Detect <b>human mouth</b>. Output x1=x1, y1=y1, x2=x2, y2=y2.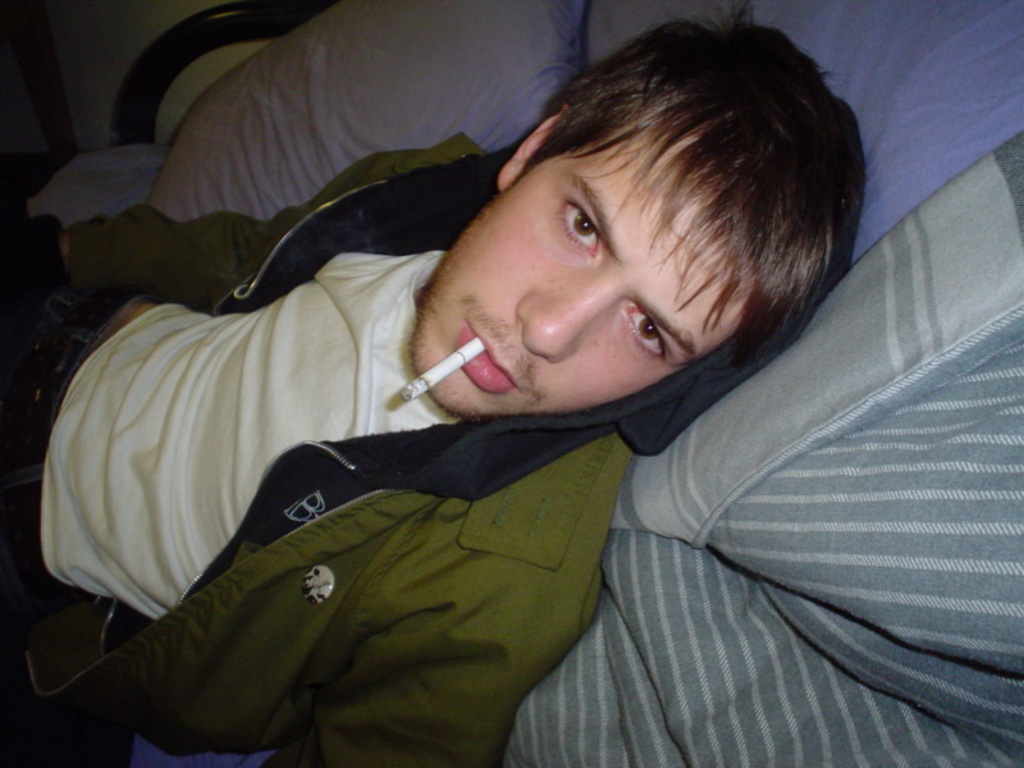
x1=460, y1=317, x2=517, y2=399.
